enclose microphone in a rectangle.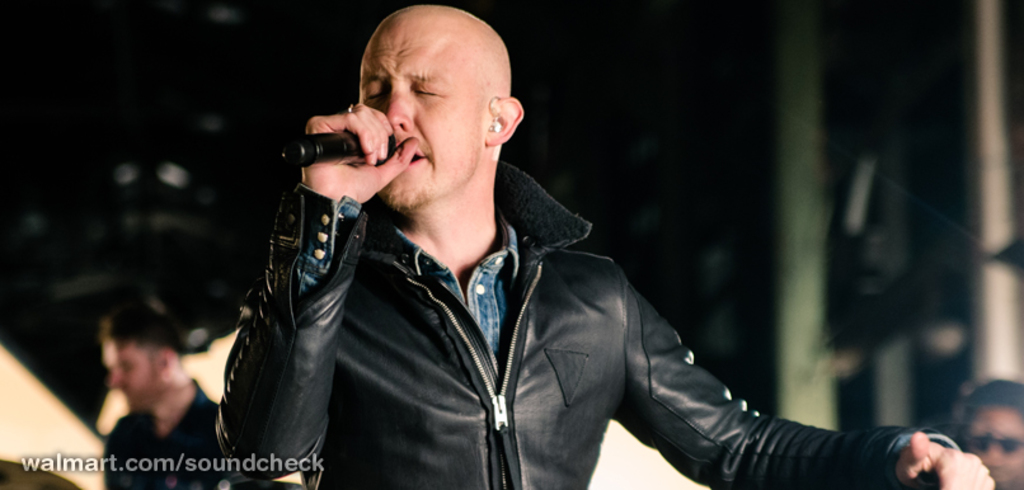
{"left": 262, "top": 122, "right": 365, "bottom": 185}.
